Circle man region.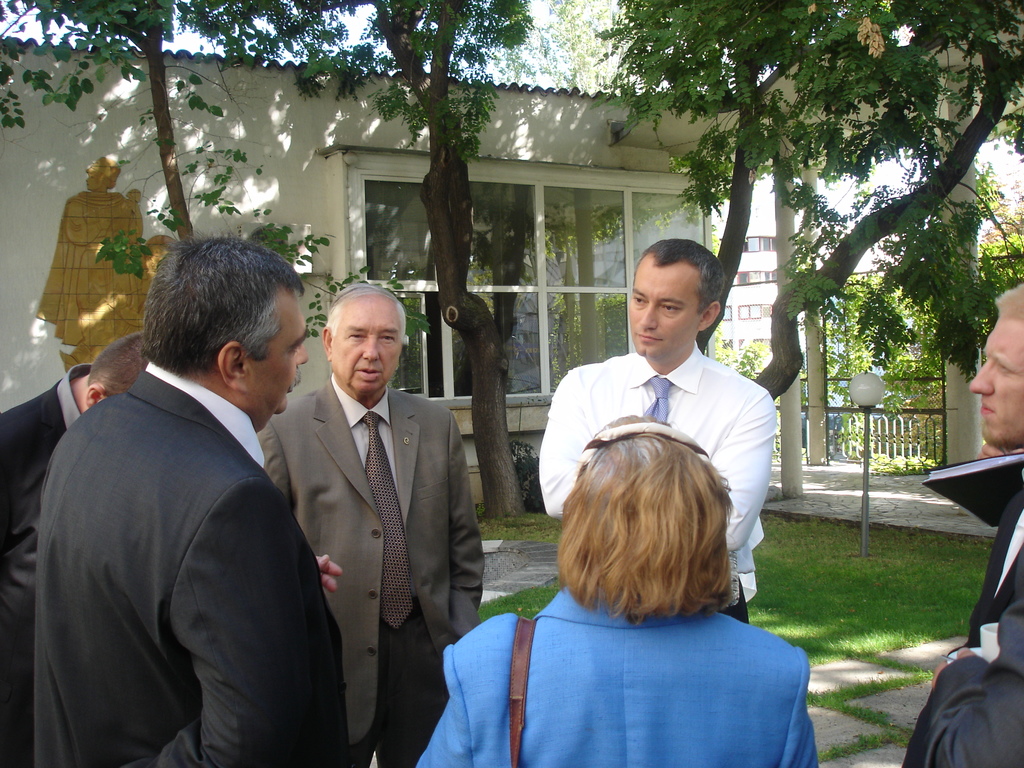
Region: bbox=(535, 231, 784, 628).
